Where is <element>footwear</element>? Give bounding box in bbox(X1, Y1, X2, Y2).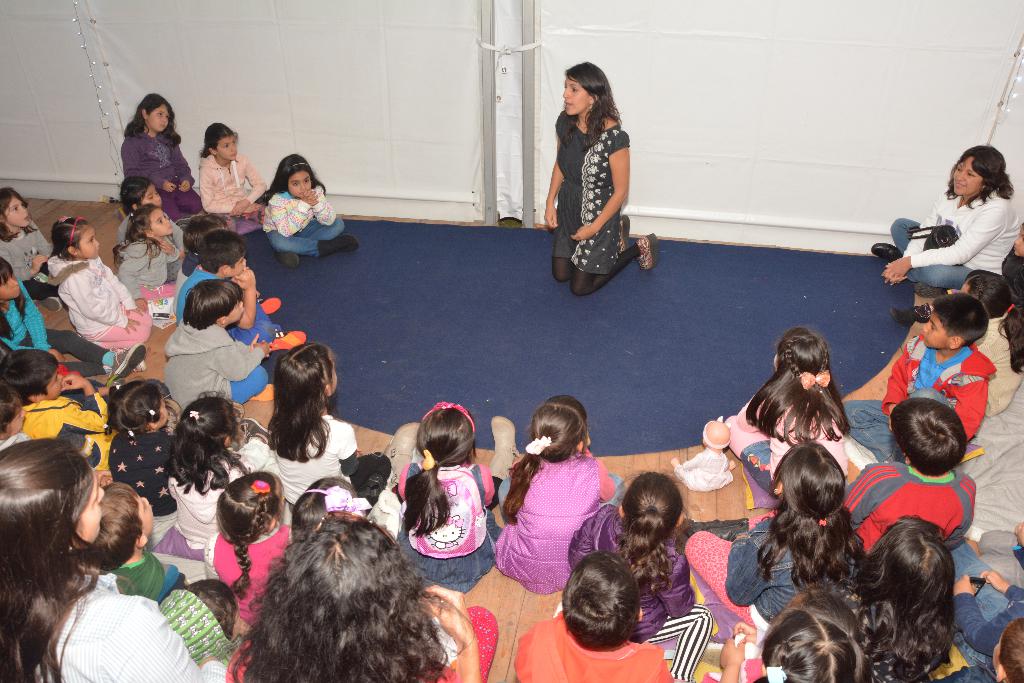
bbox(36, 295, 68, 318).
